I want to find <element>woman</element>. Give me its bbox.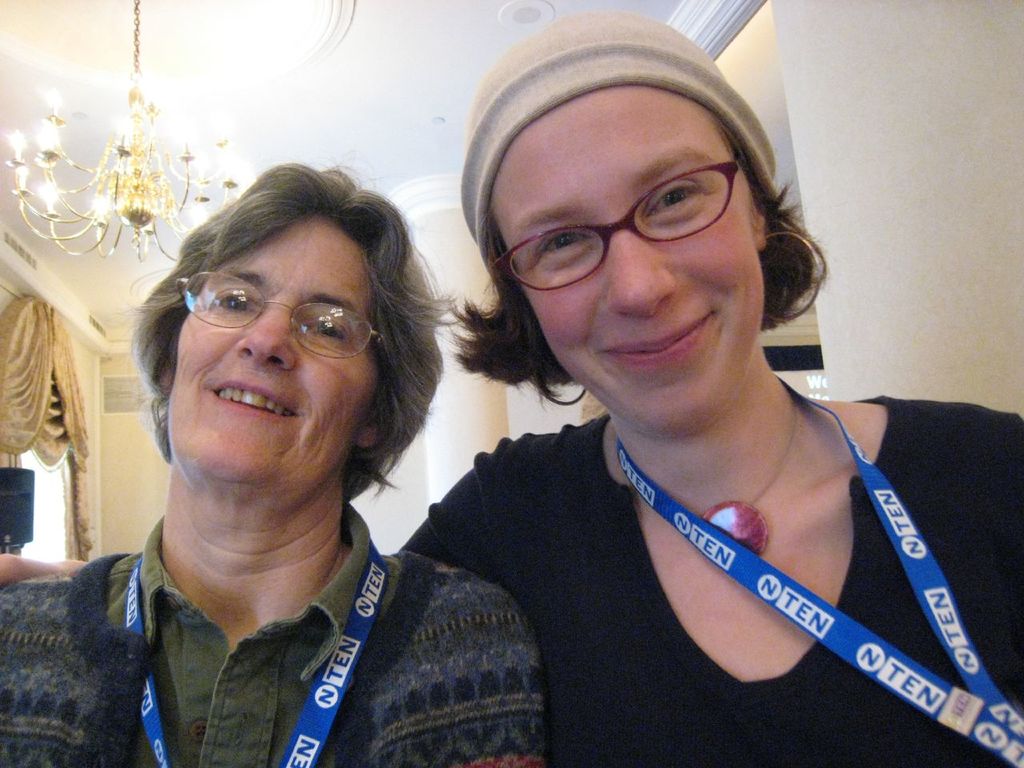
box(390, 10, 1023, 767).
